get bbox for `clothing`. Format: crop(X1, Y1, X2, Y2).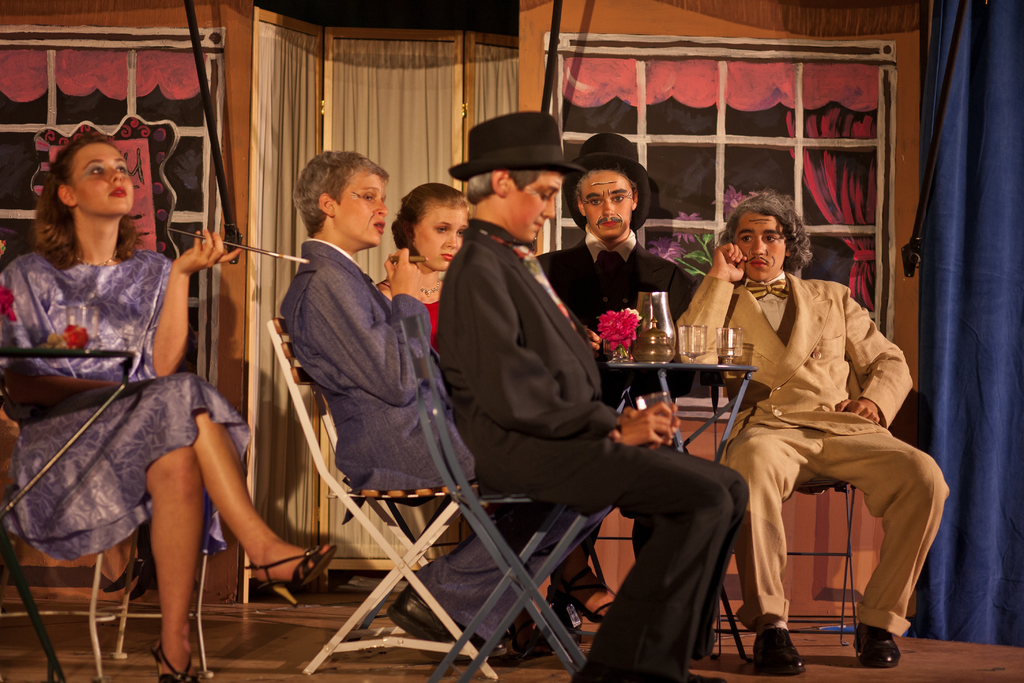
crop(419, 299, 451, 372).
